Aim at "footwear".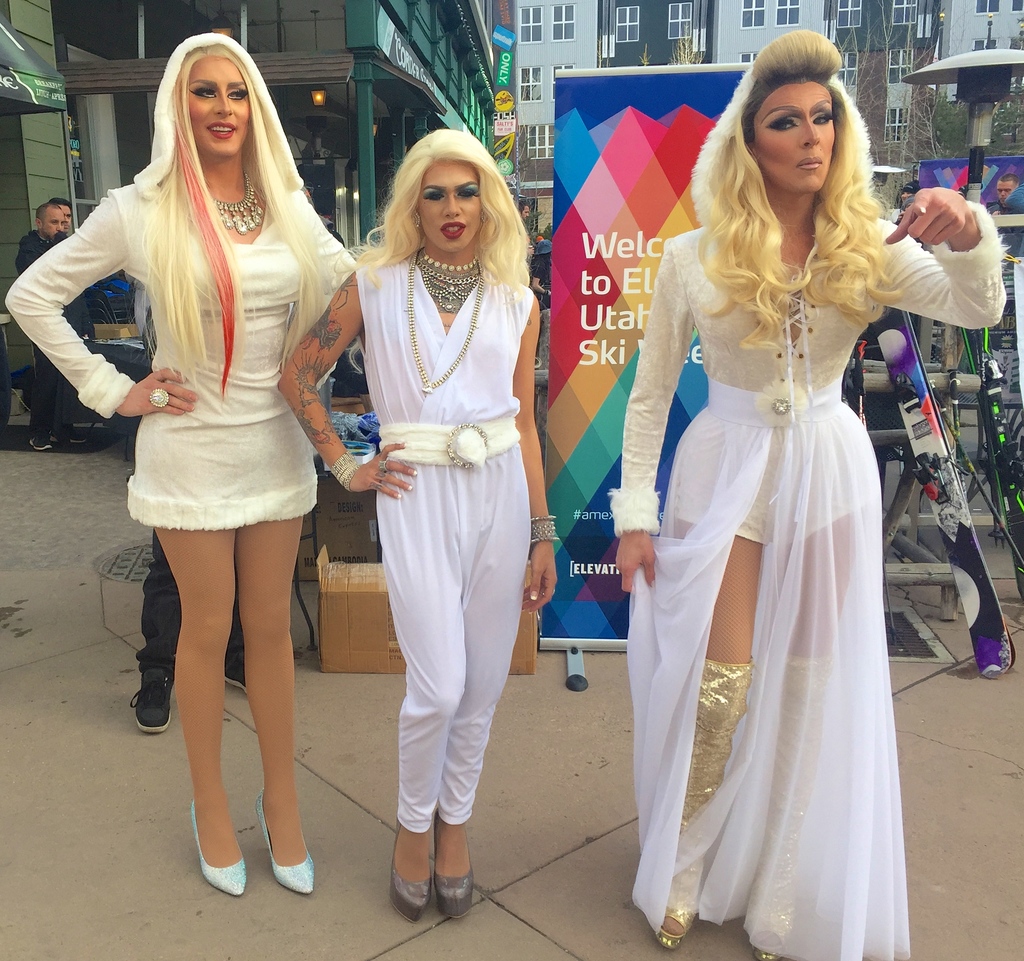
Aimed at (left=258, top=796, right=317, bottom=900).
